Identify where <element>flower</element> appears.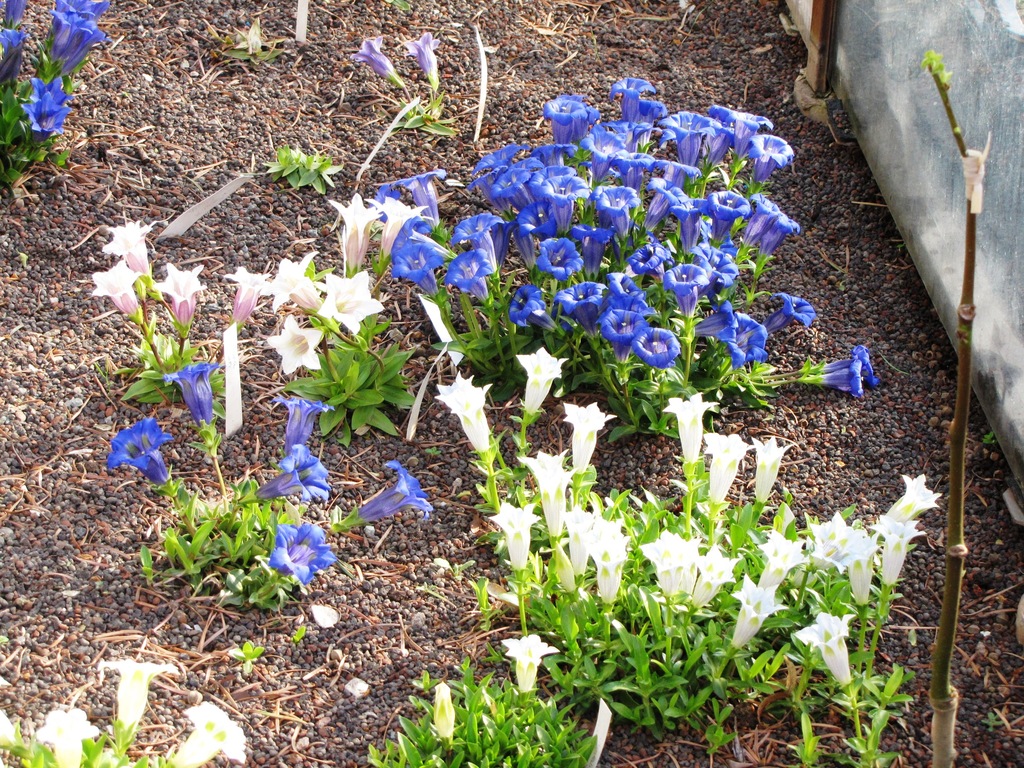
Appears at rect(516, 346, 567, 415).
